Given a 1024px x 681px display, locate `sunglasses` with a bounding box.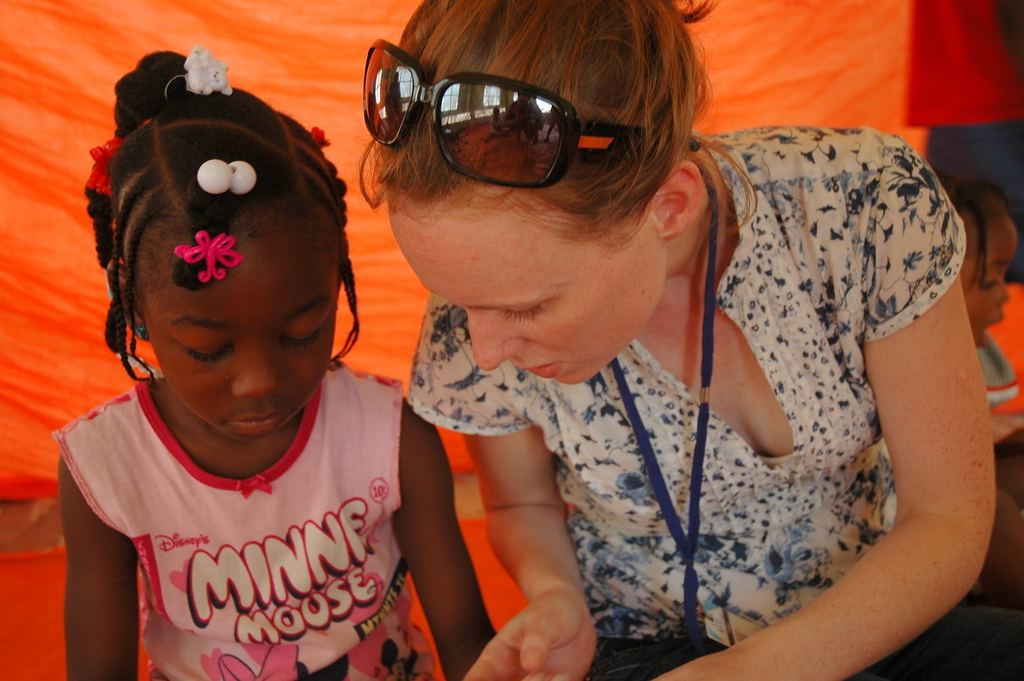
Located: <box>356,35,704,185</box>.
